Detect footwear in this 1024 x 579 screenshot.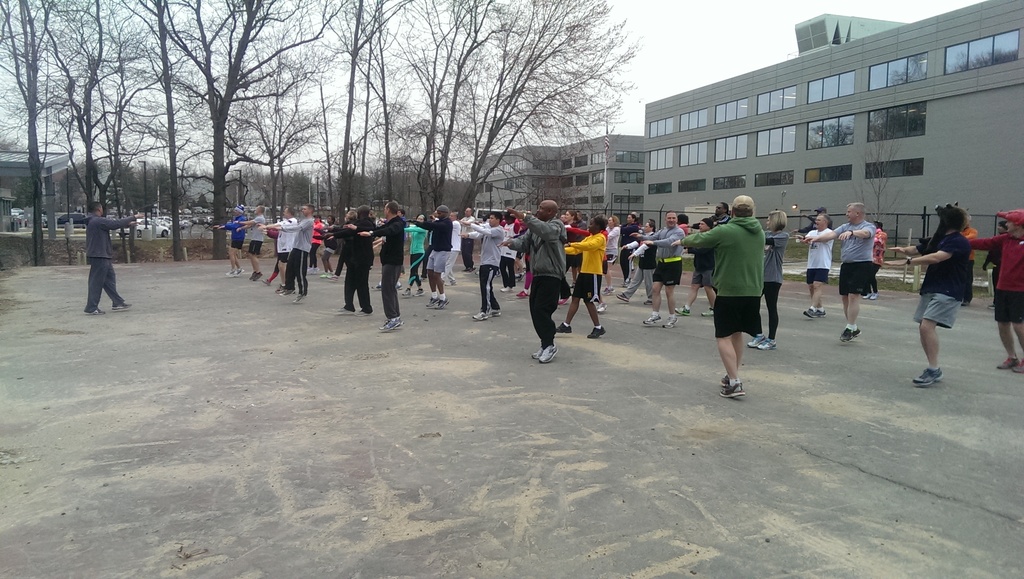
Detection: 856:291:872:302.
